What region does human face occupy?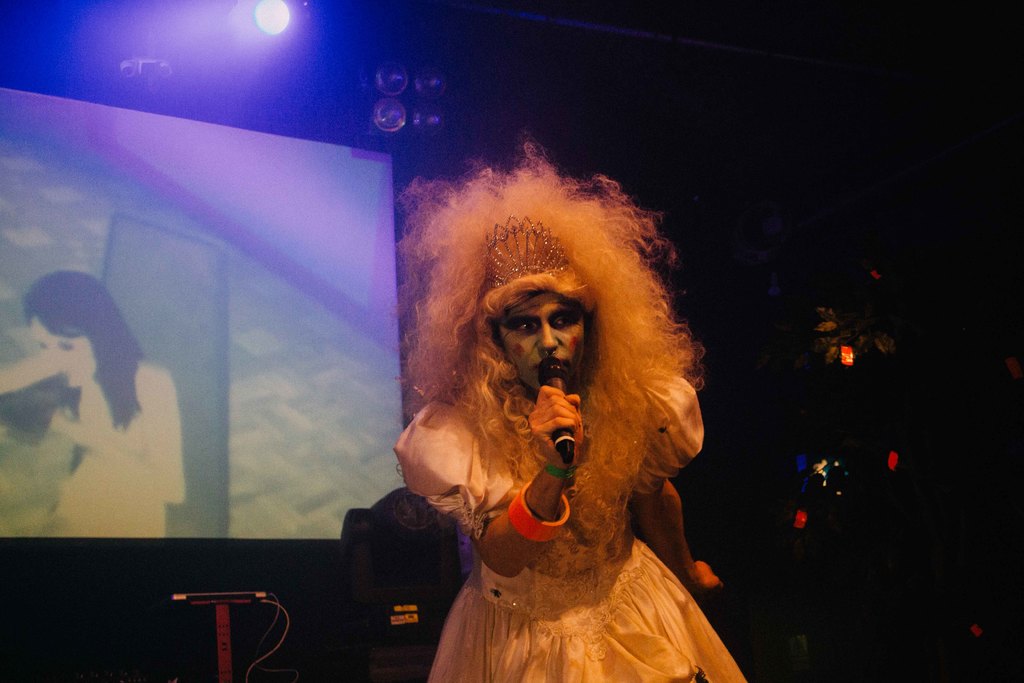
{"x1": 493, "y1": 293, "x2": 590, "y2": 379}.
